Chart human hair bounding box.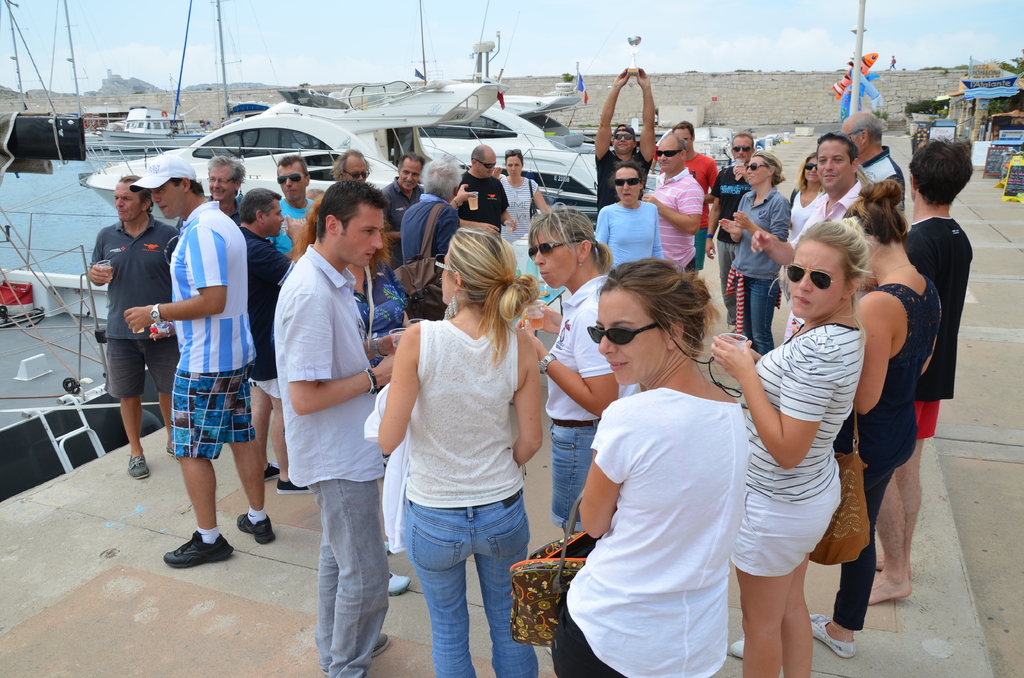
Charted: 841 111 884 145.
